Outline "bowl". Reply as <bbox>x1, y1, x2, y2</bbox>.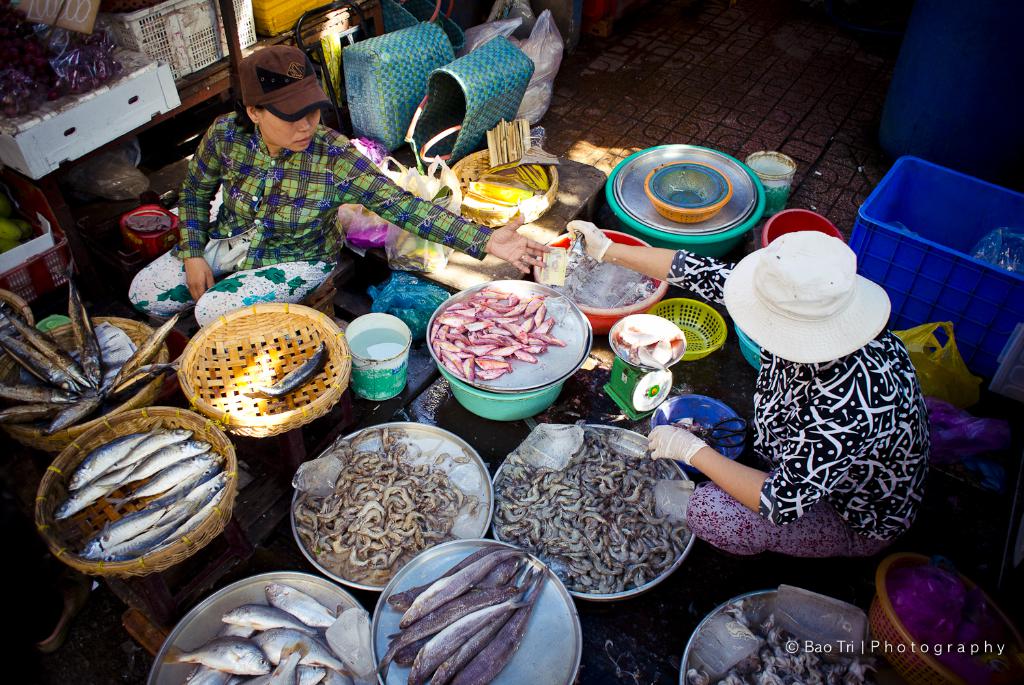
<bbox>648, 162, 730, 211</bbox>.
